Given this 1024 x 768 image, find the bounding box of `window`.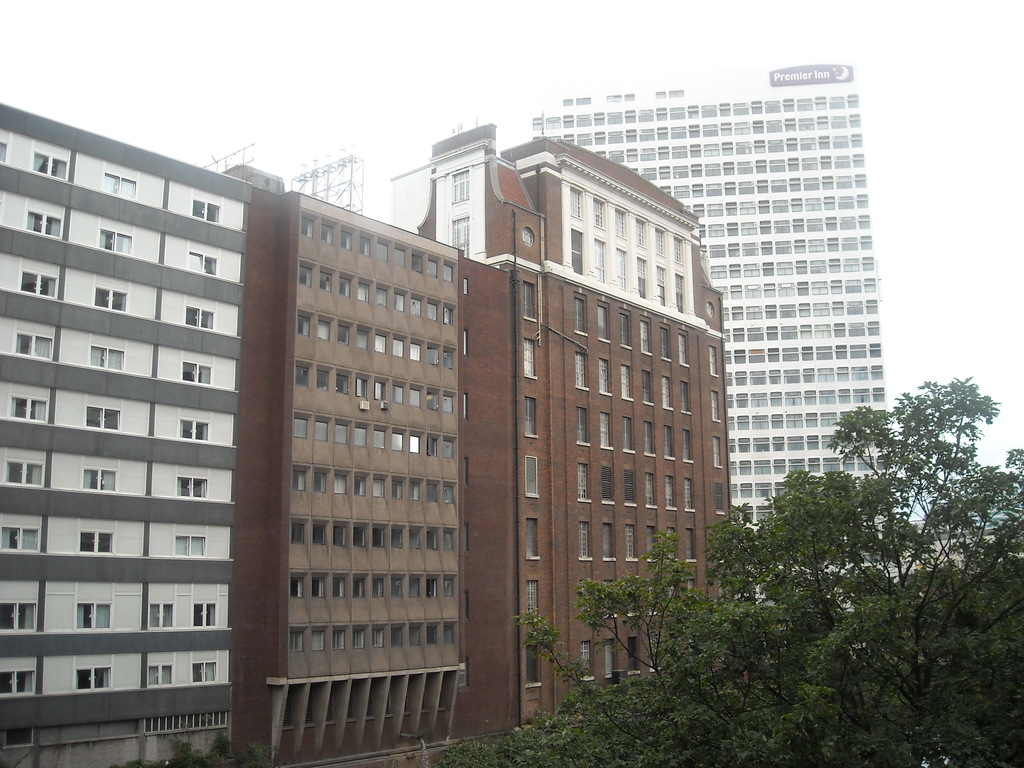
<bbox>392, 385, 404, 404</bbox>.
